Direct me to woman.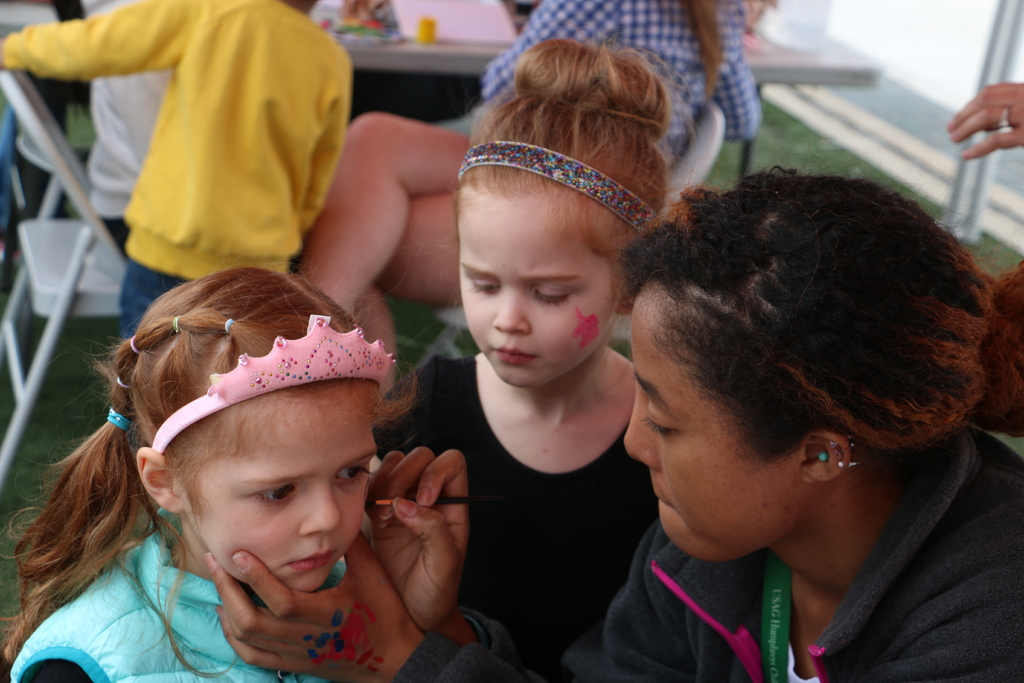
Direction: (518,115,1018,676).
